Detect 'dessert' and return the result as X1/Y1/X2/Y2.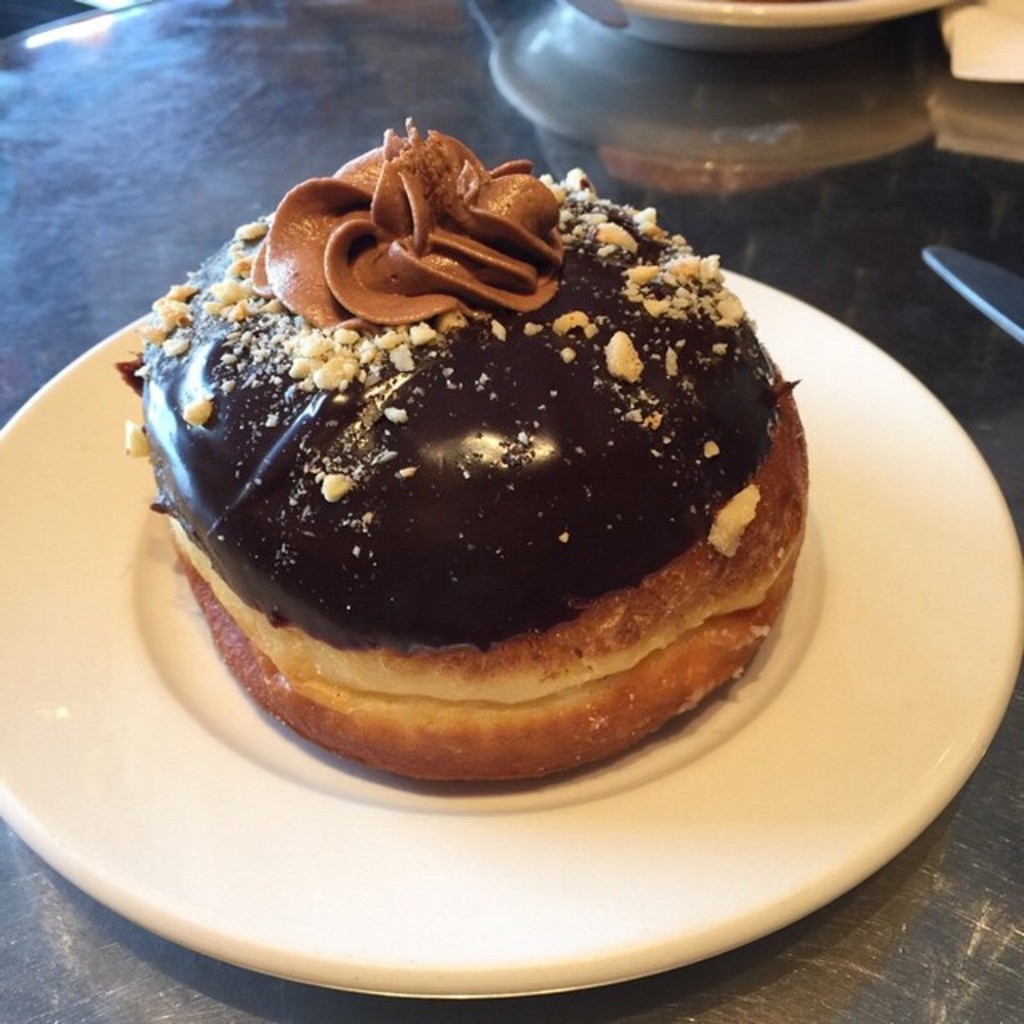
109/115/808/800.
